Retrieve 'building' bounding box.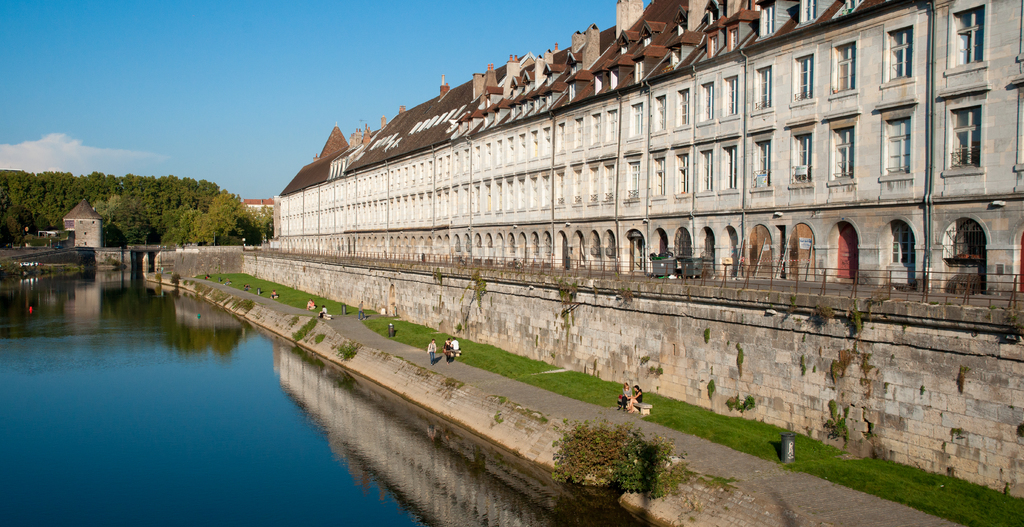
Bounding box: [276, 0, 1023, 295].
